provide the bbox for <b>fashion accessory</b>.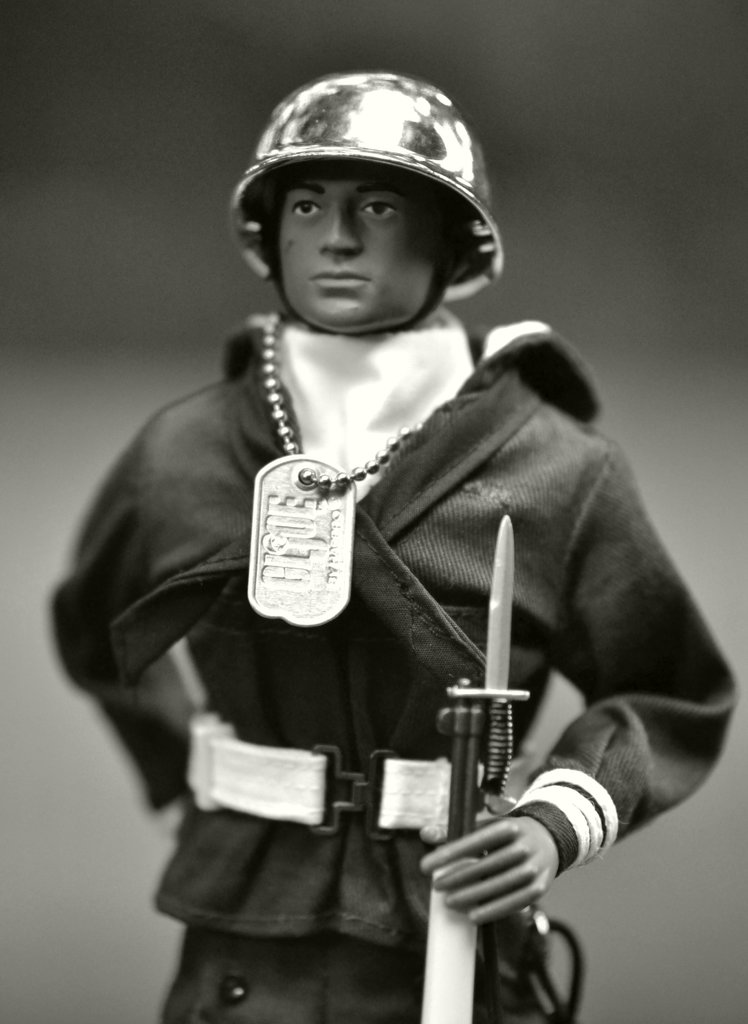
box(225, 73, 507, 305).
